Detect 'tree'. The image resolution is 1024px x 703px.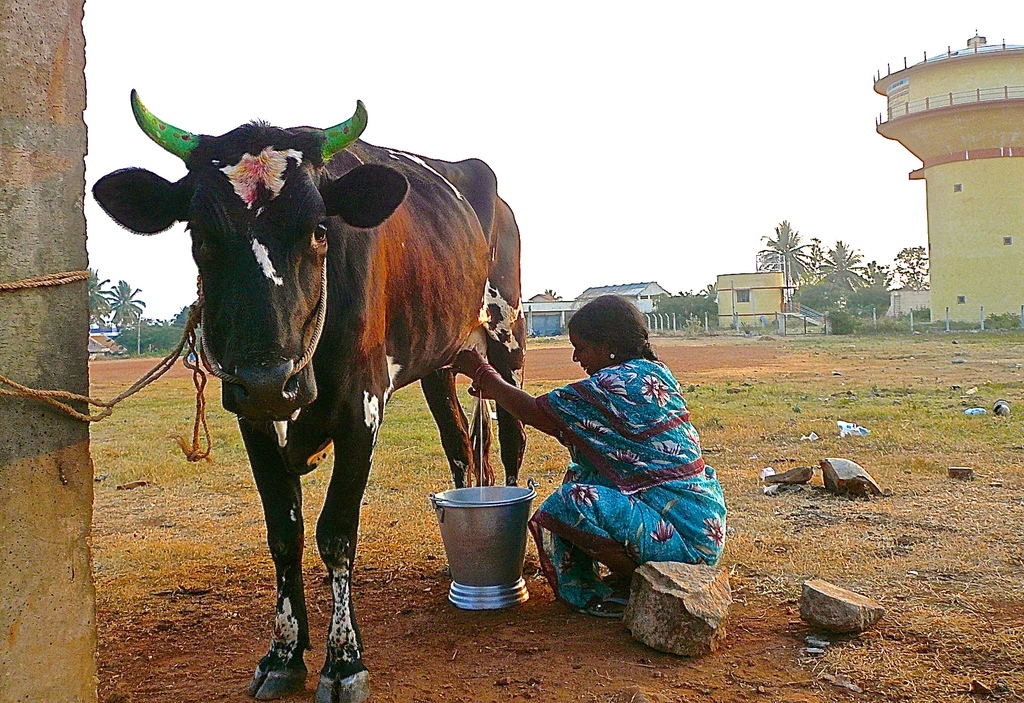
<region>892, 243, 924, 296</region>.
